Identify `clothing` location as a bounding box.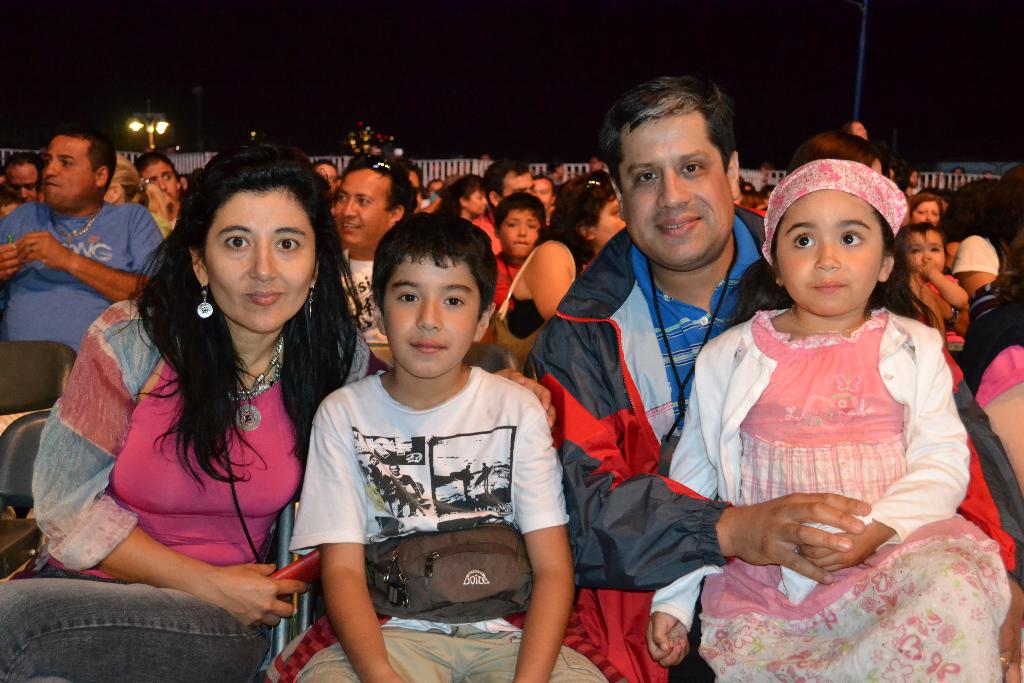
[490, 252, 515, 324].
